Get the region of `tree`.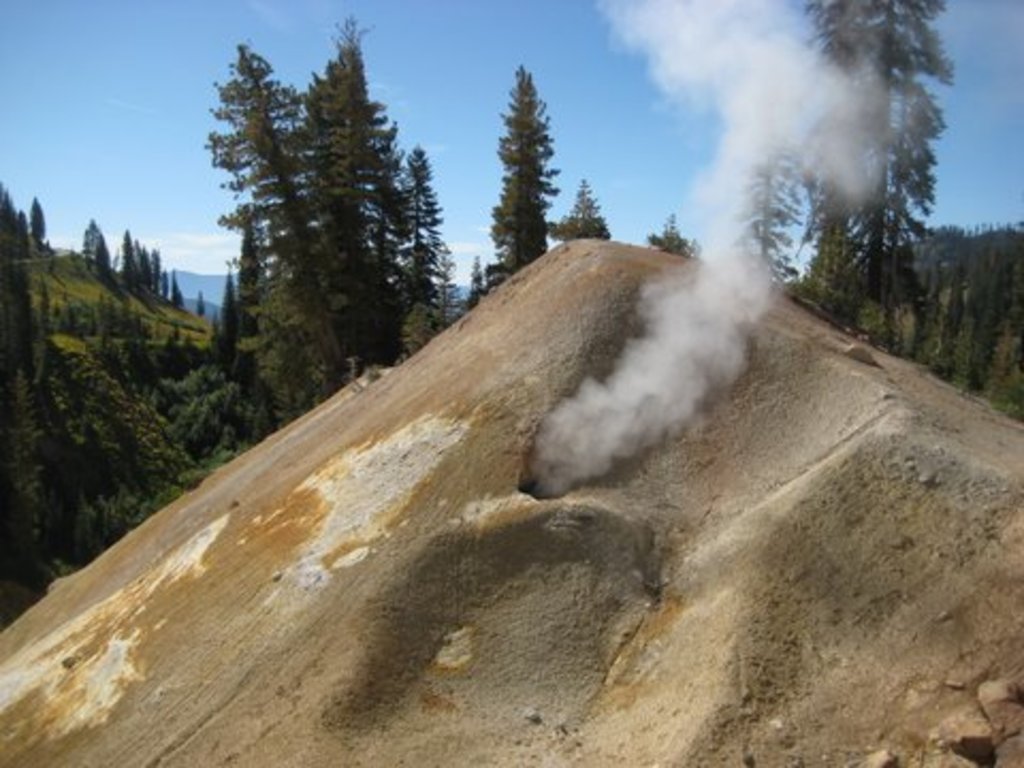
bbox=(644, 209, 702, 262).
